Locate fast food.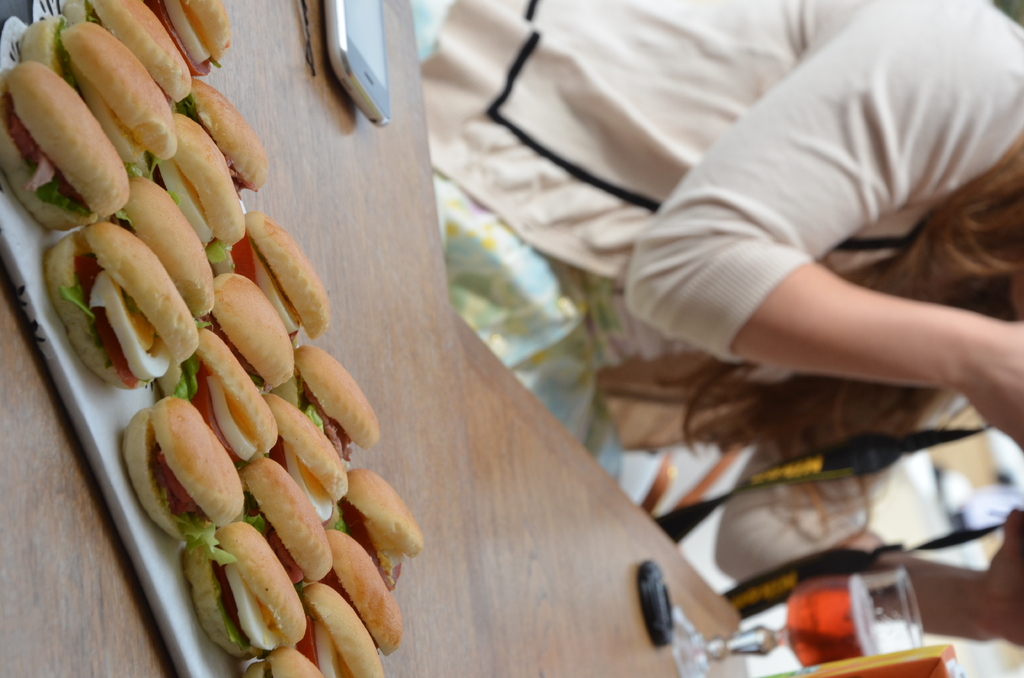
Bounding box: pyautogui.locateOnScreen(68, 0, 191, 102).
